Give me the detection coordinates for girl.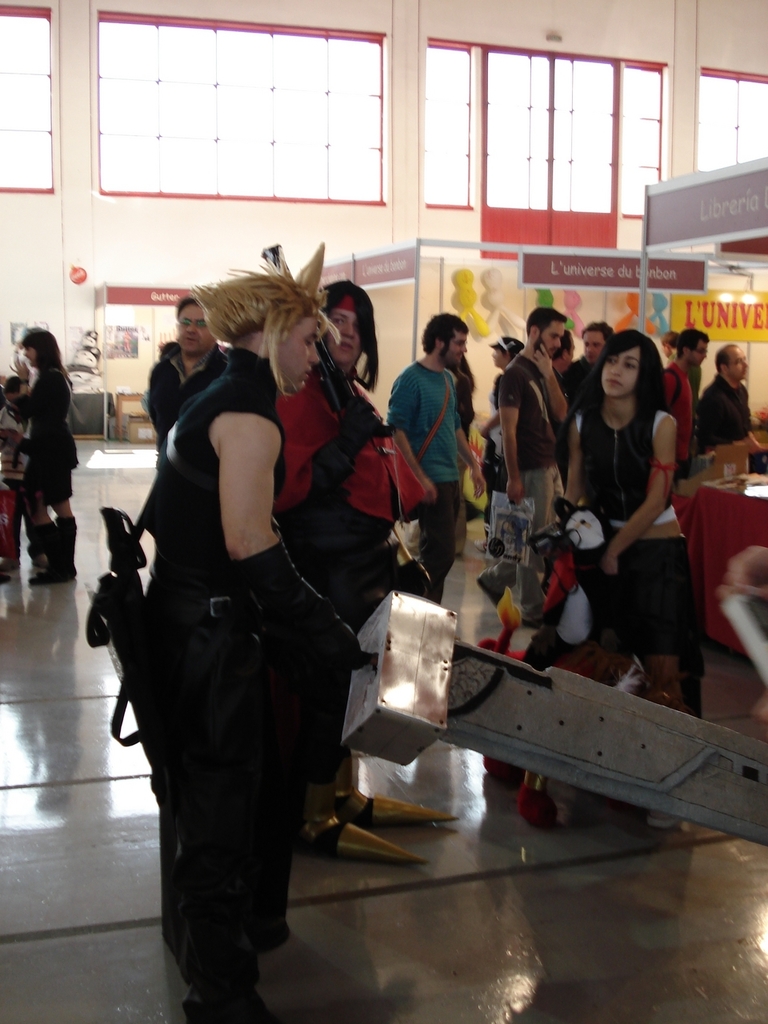
bbox(563, 330, 704, 836).
